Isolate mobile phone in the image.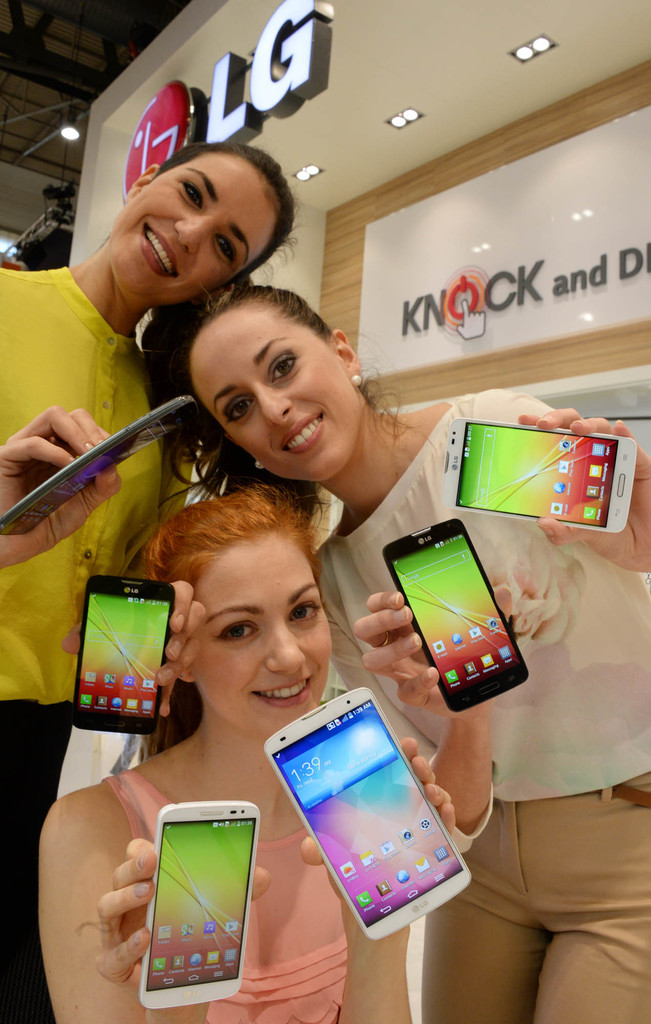
Isolated region: Rect(438, 414, 638, 531).
